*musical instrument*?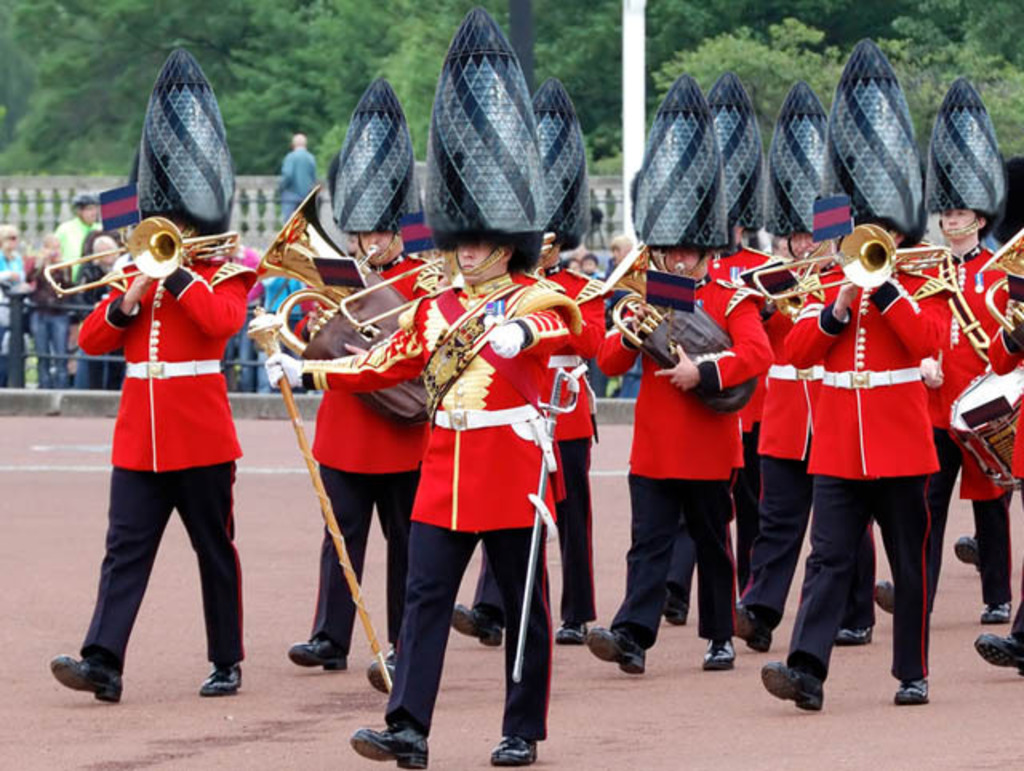
bbox=[973, 229, 1022, 339]
